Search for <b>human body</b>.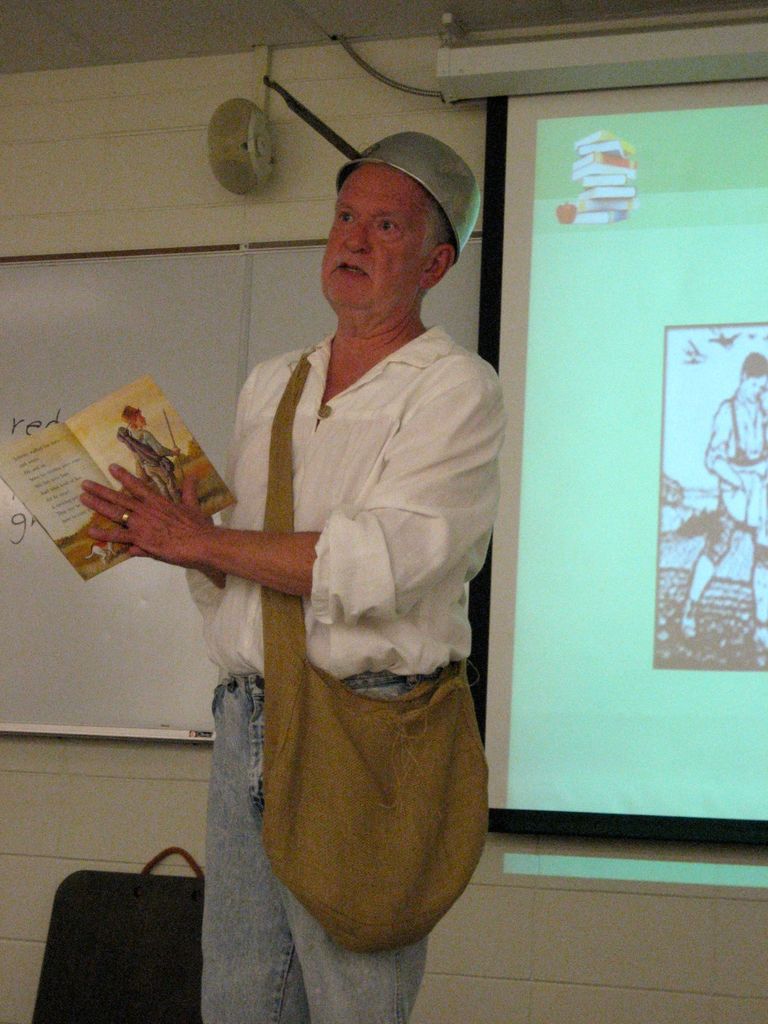
Found at pyautogui.locateOnScreen(204, 158, 506, 999).
